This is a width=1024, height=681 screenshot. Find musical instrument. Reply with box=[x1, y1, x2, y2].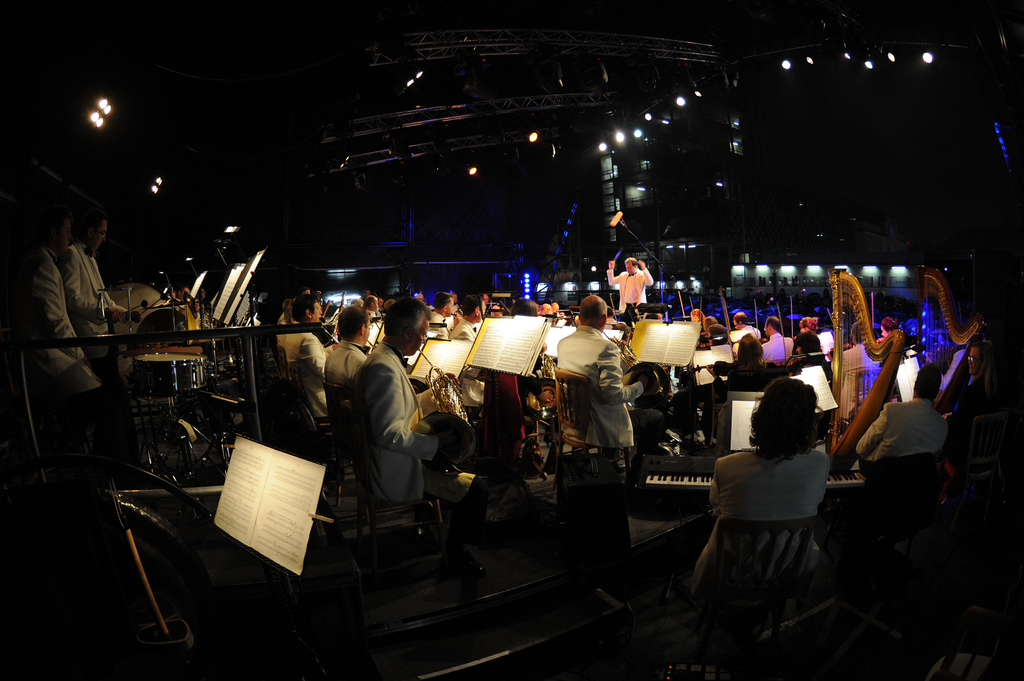
box=[99, 282, 166, 335].
